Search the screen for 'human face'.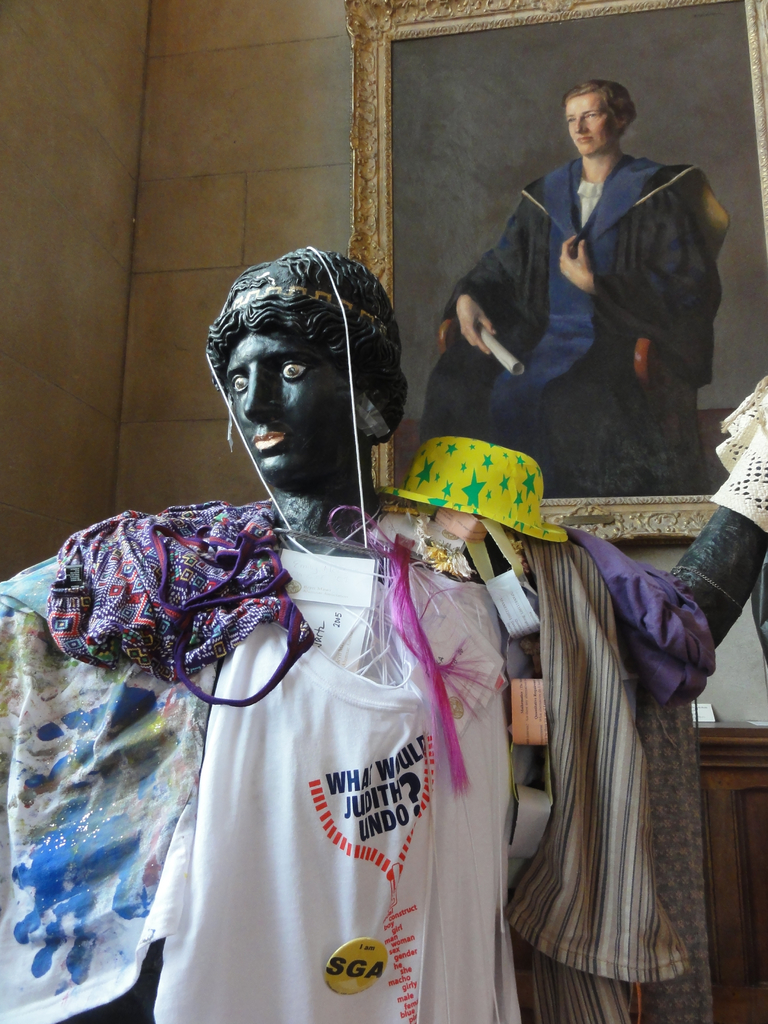
Found at [228, 319, 360, 493].
